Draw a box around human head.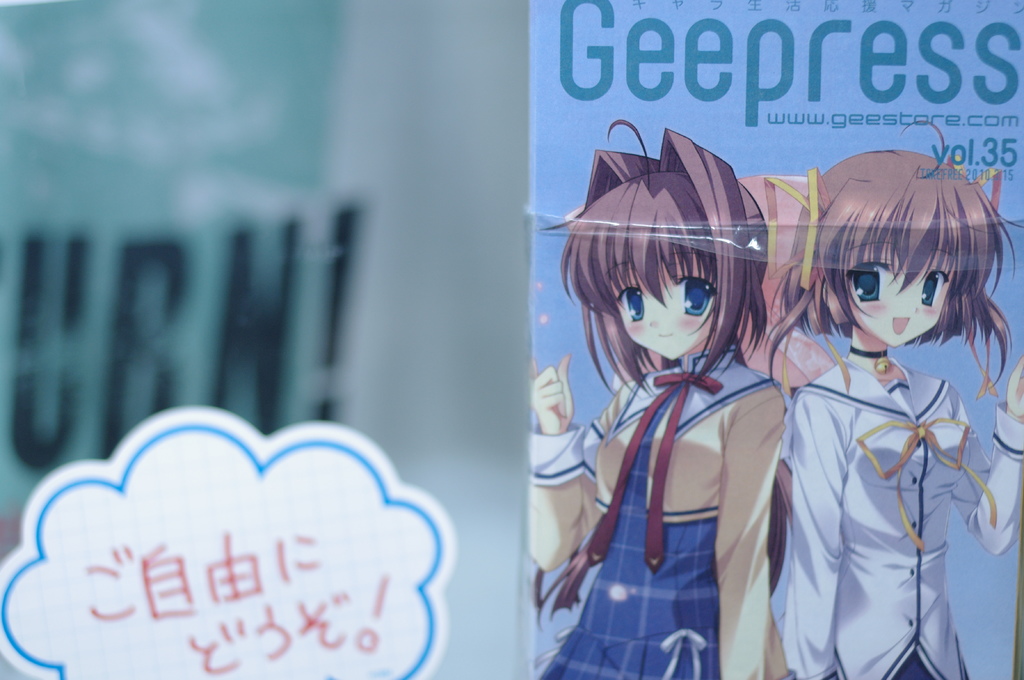
580 150 788 400.
